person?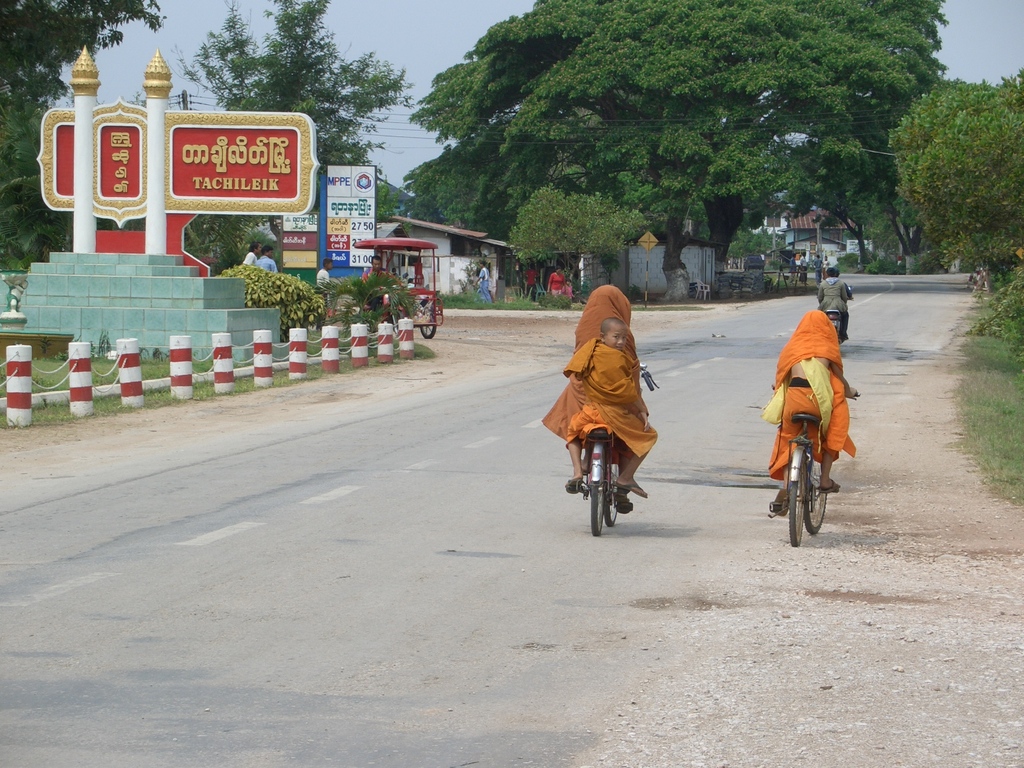
(765, 310, 857, 522)
